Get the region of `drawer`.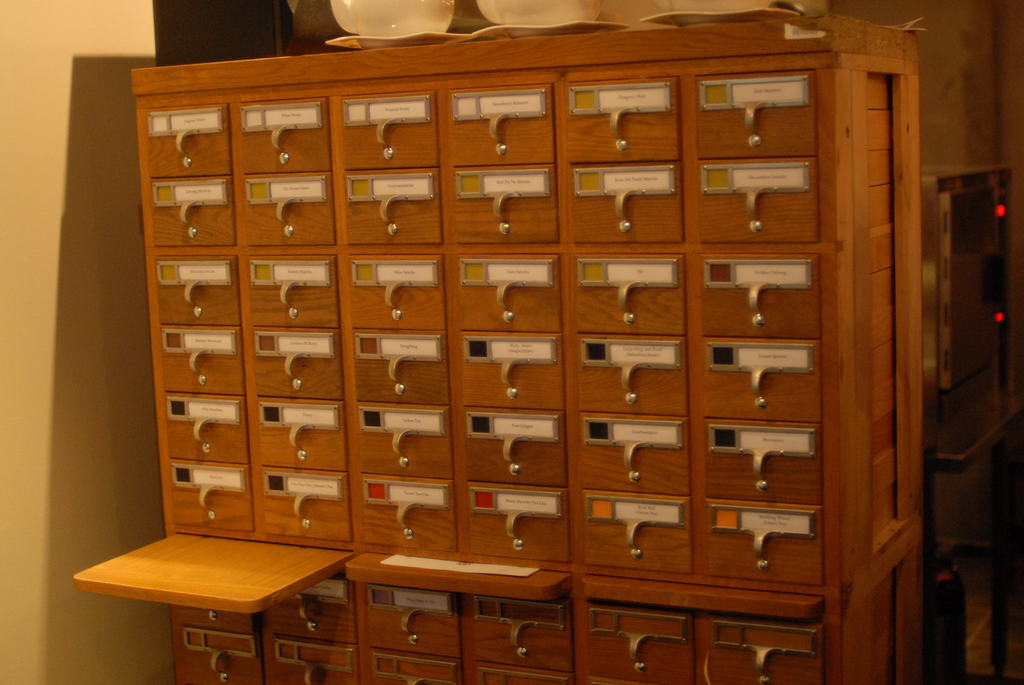
l=364, t=583, r=465, b=659.
